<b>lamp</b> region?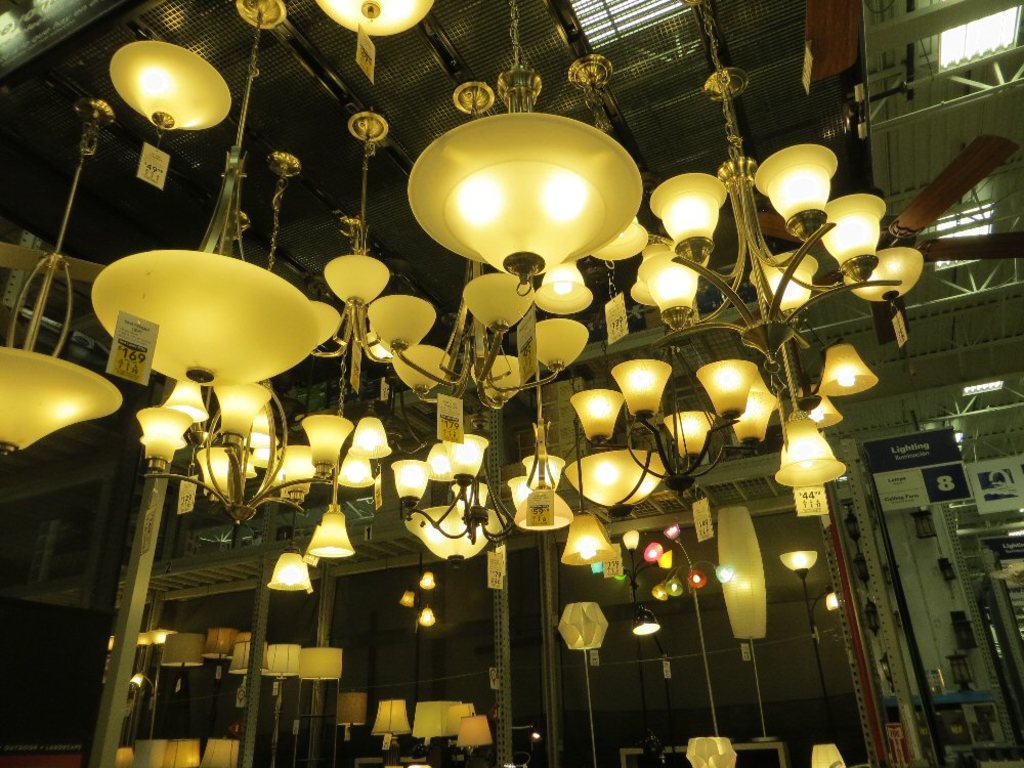
457, 283, 544, 344
